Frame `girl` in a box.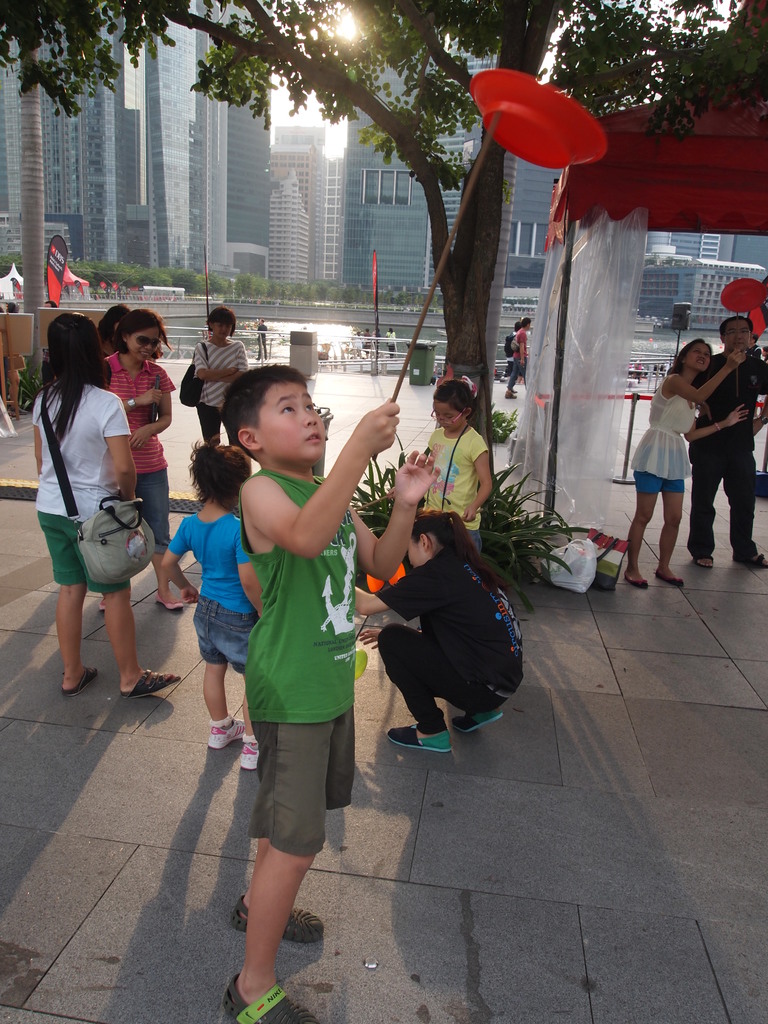
389, 378, 494, 564.
